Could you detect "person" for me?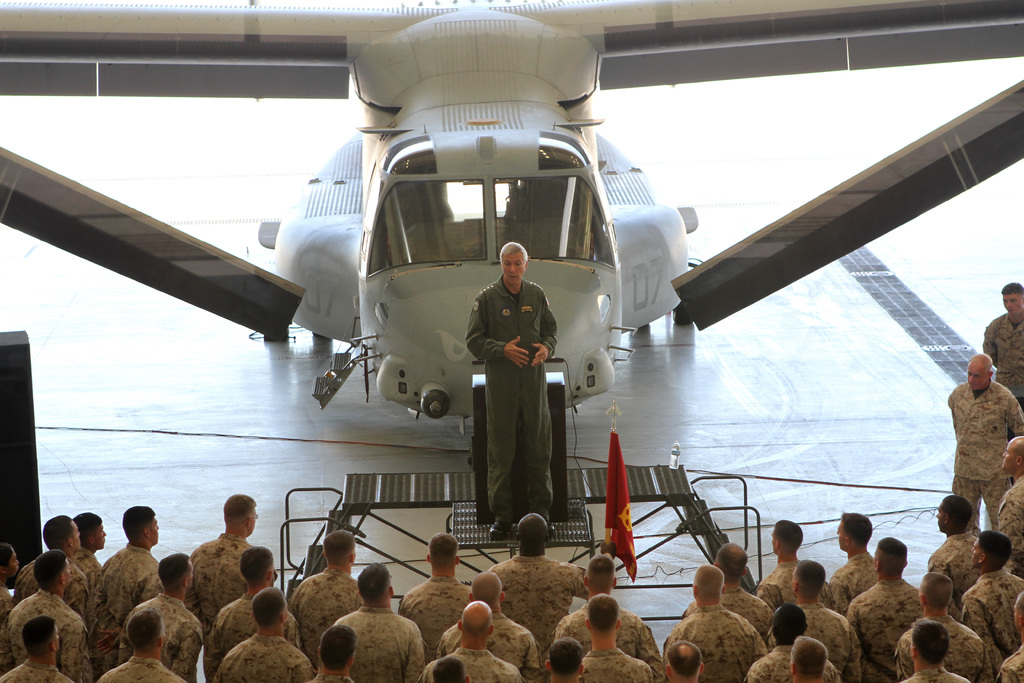
Detection result: 96:602:184:682.
